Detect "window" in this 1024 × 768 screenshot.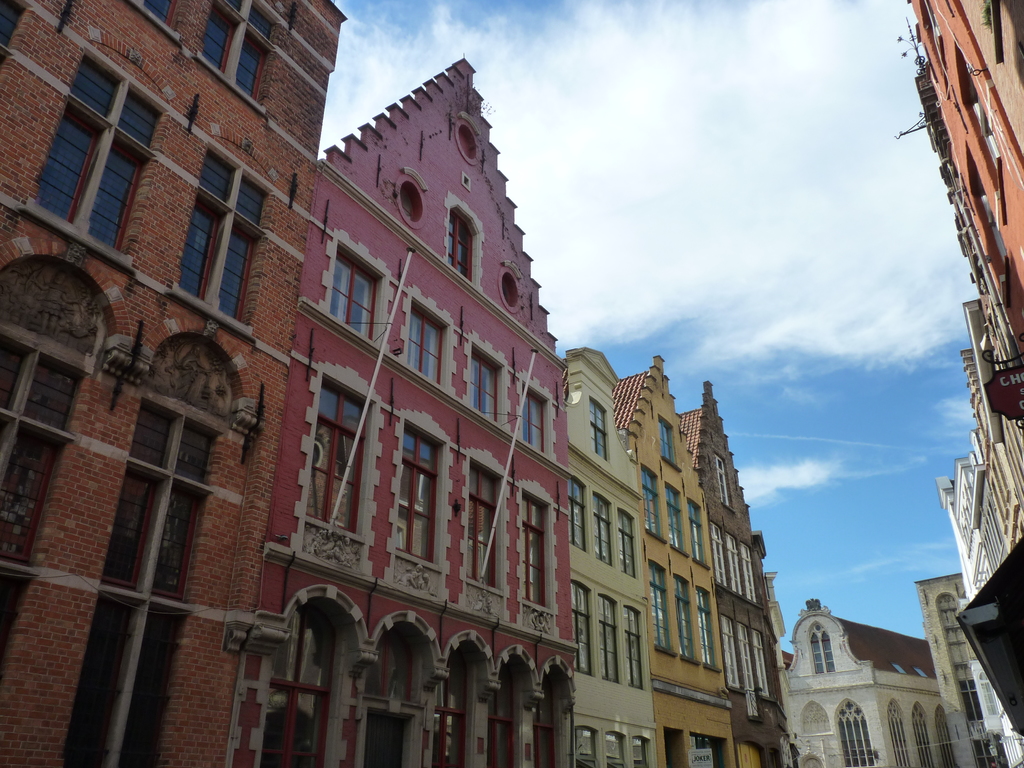
Detection: <region>514, 484, 556, 631</region>.
